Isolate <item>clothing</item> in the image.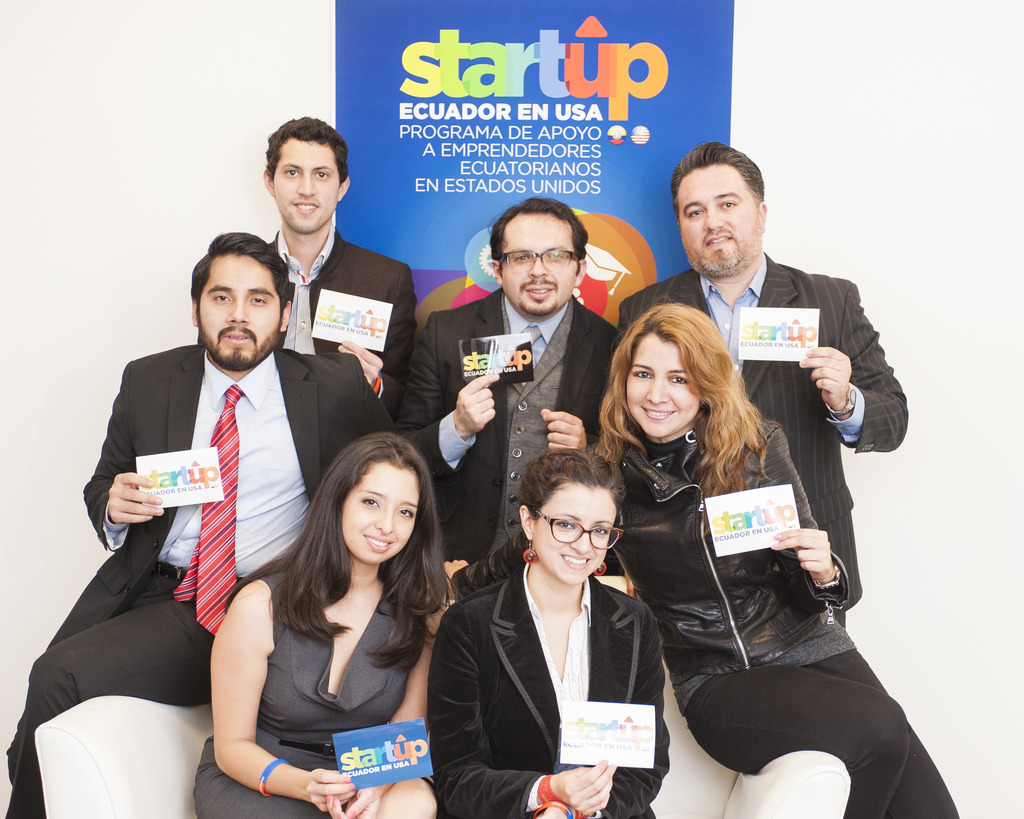
Isolated region: (x1=425, y1=561, x2=676, y2=818).
